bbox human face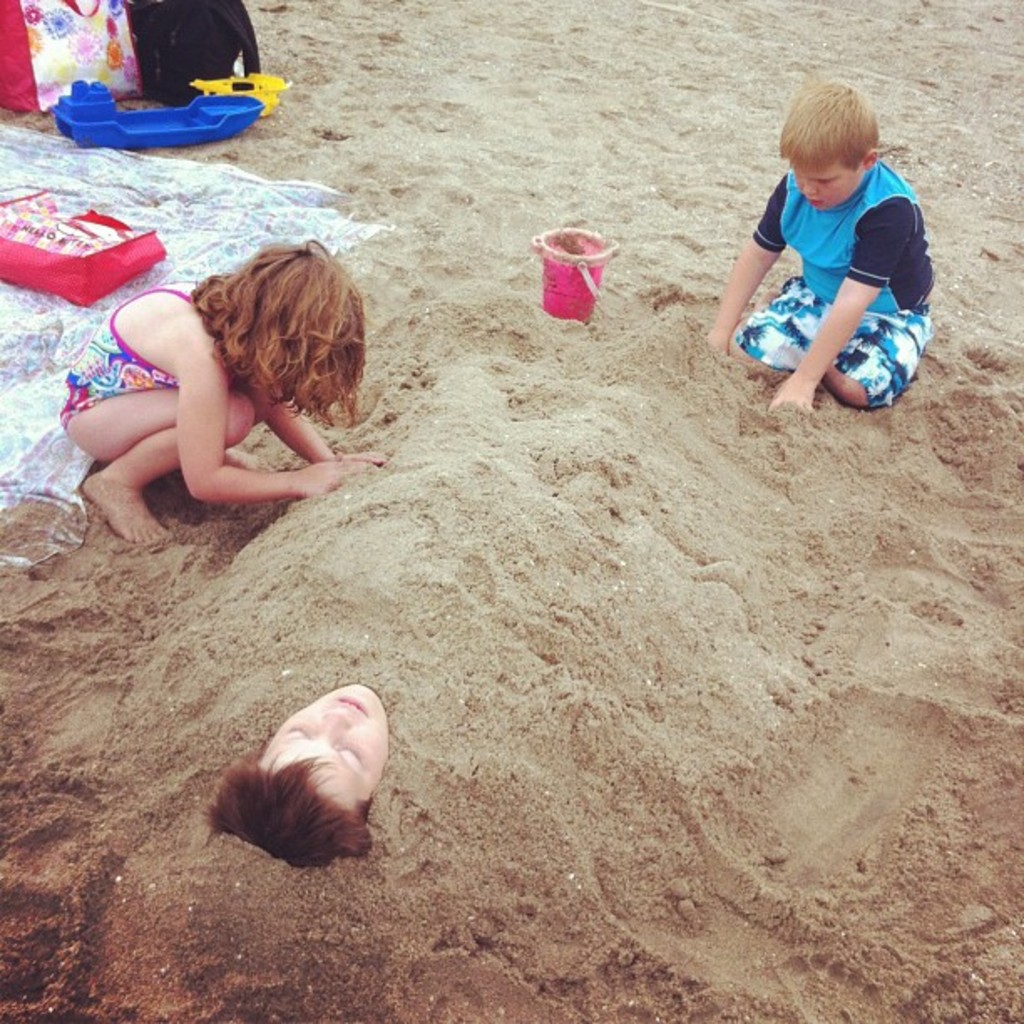
crop(256, 681, 385, 815)
